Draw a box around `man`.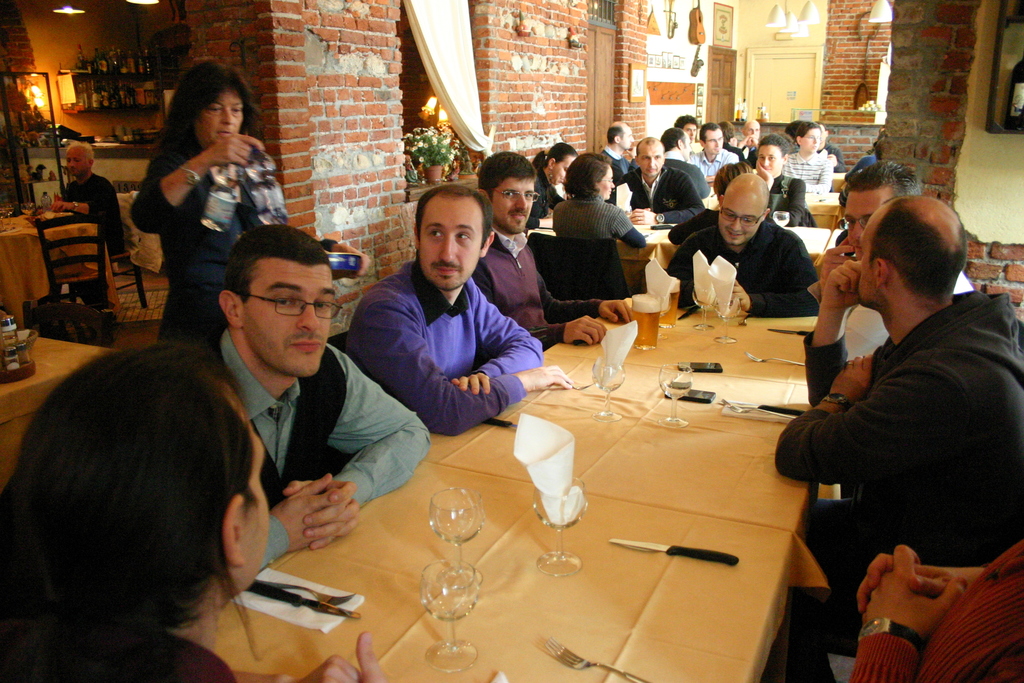
Rect(672, 113, 698, 157).
